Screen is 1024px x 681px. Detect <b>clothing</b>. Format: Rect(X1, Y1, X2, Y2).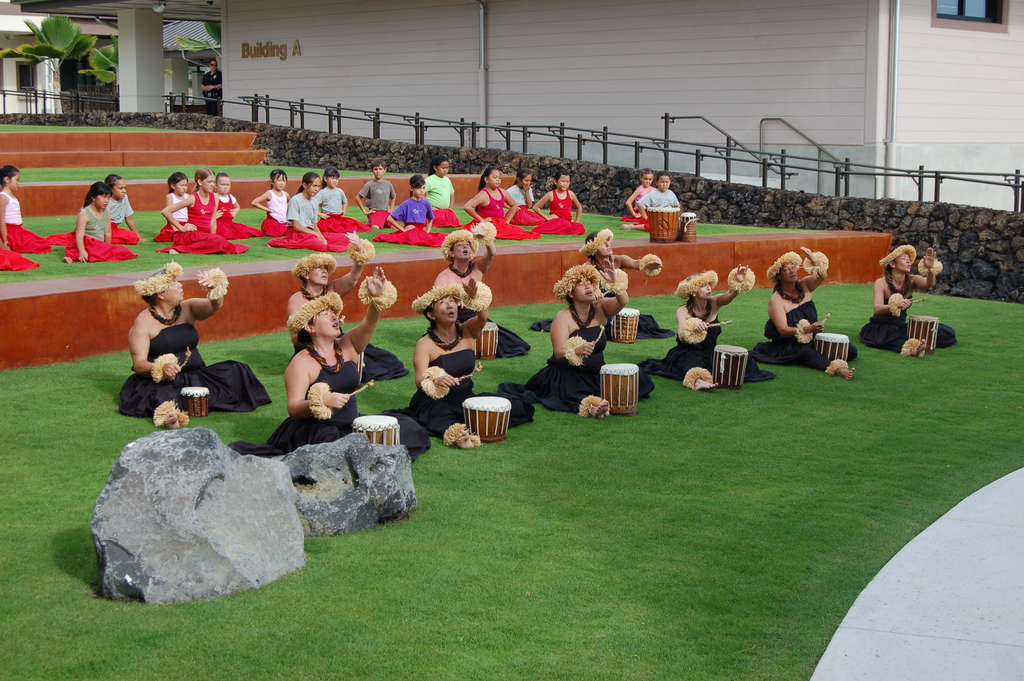
Rect(636, 294, 774, 384).
